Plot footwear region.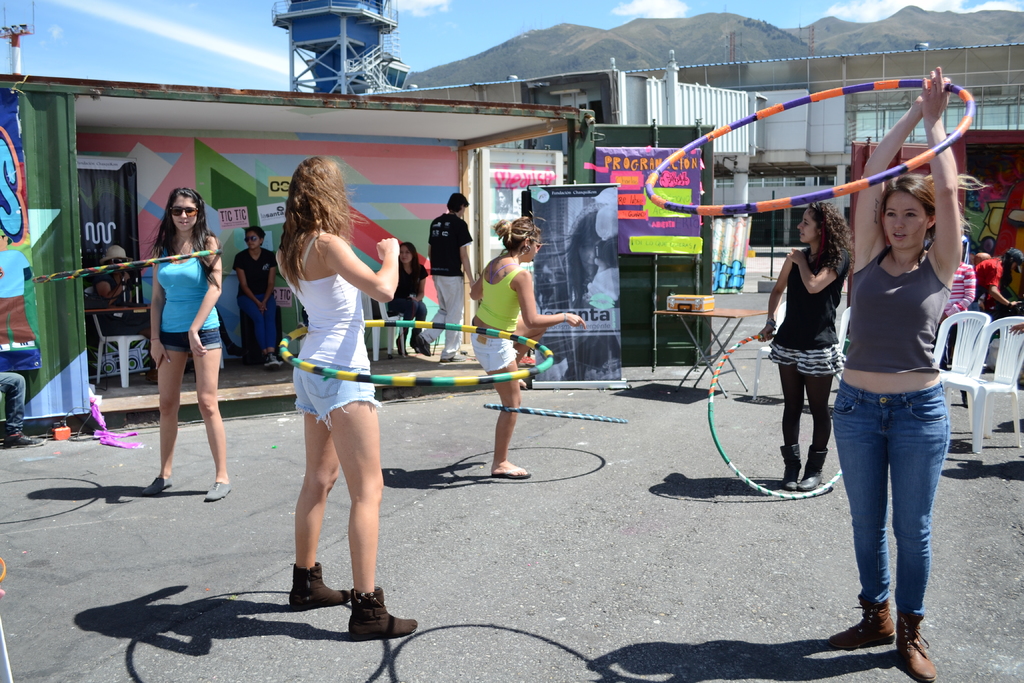
Plotted at x1=410, y1=336, x2=419, y2=347.
